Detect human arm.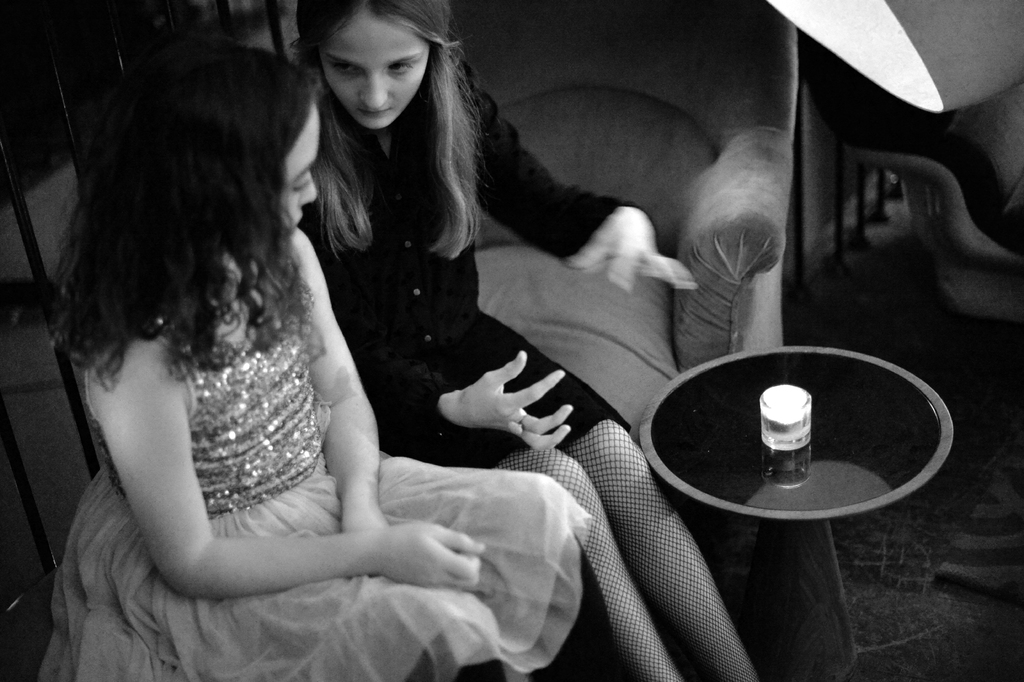
Detected at <region>467, 67, 694, 287</region>.
